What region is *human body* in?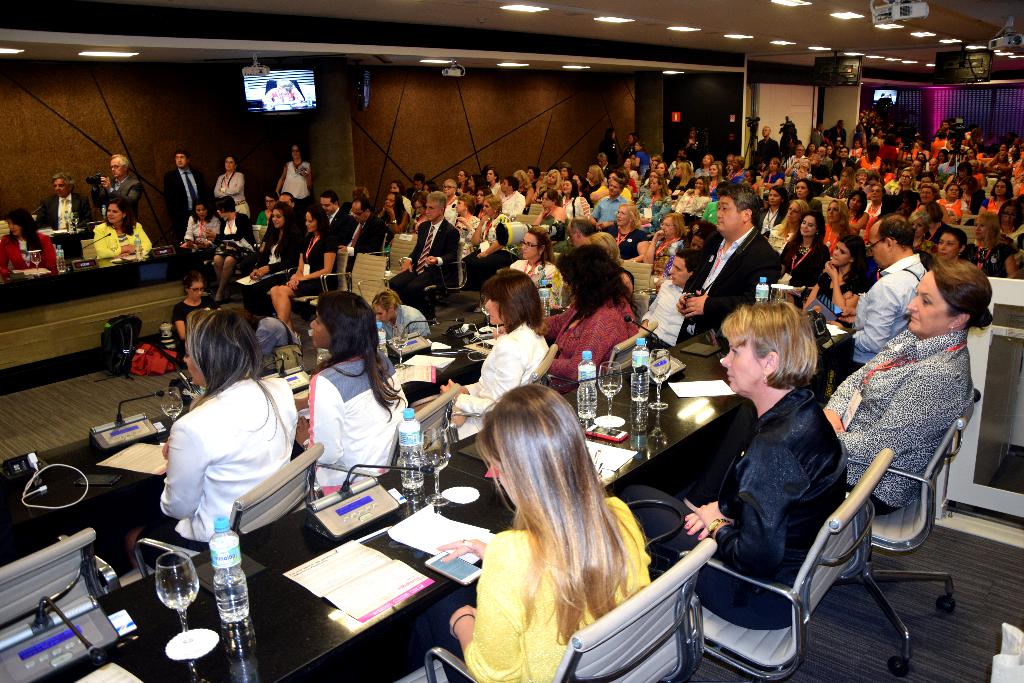
x1=209 y1=173 x2=250 y2=210.
